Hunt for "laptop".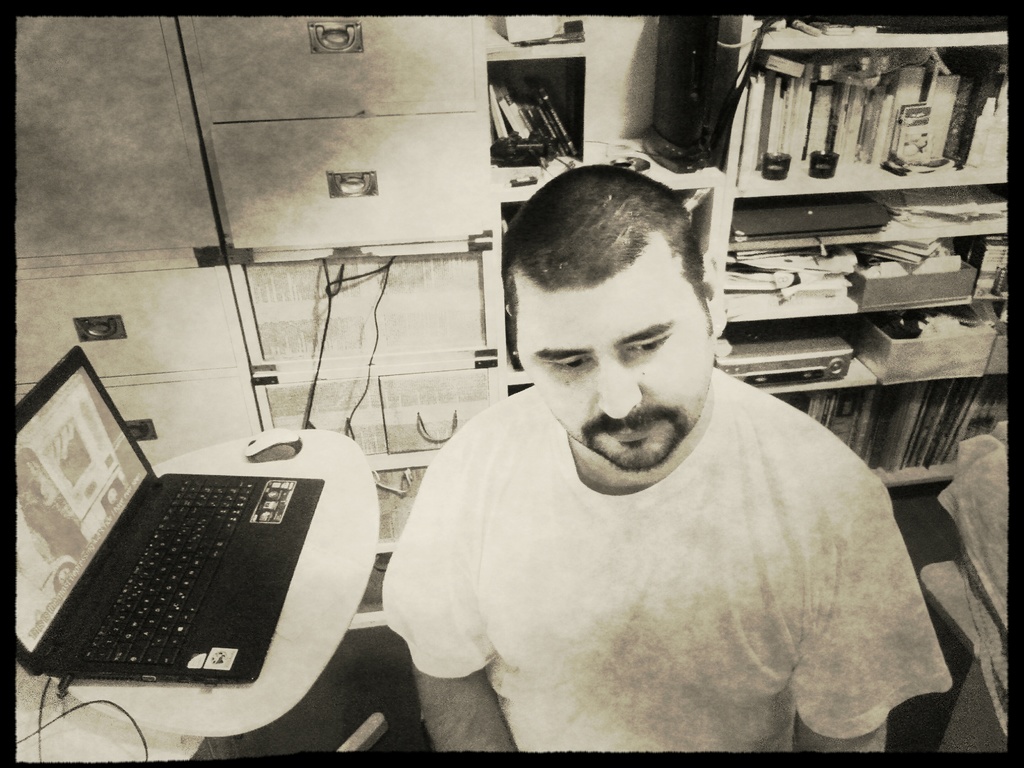
Hunted down at (left=23, top=358, right=369, bottom=739).
